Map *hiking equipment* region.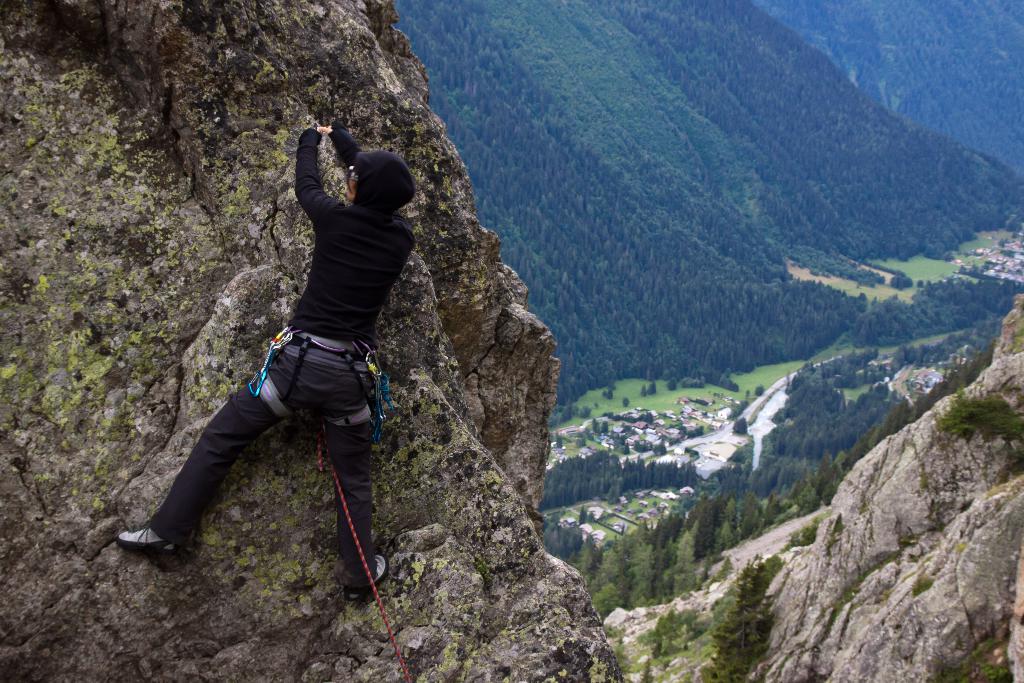
Mapped to (left=343, top=551, right=388, bottom=604).
